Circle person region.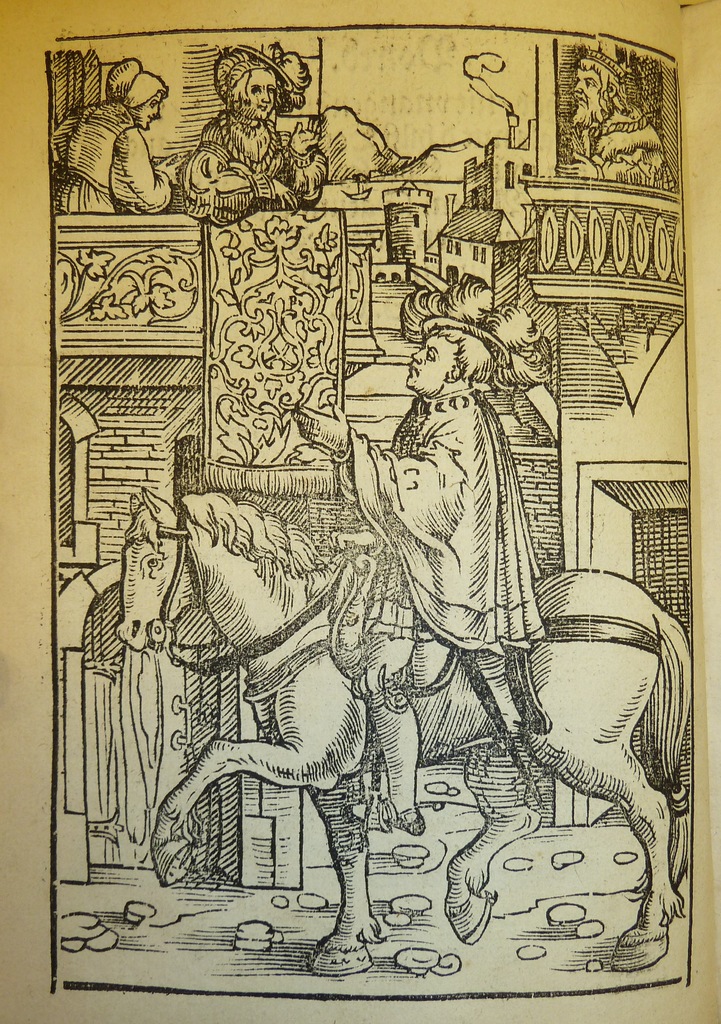
Region: [47, 57, 184, 213].
